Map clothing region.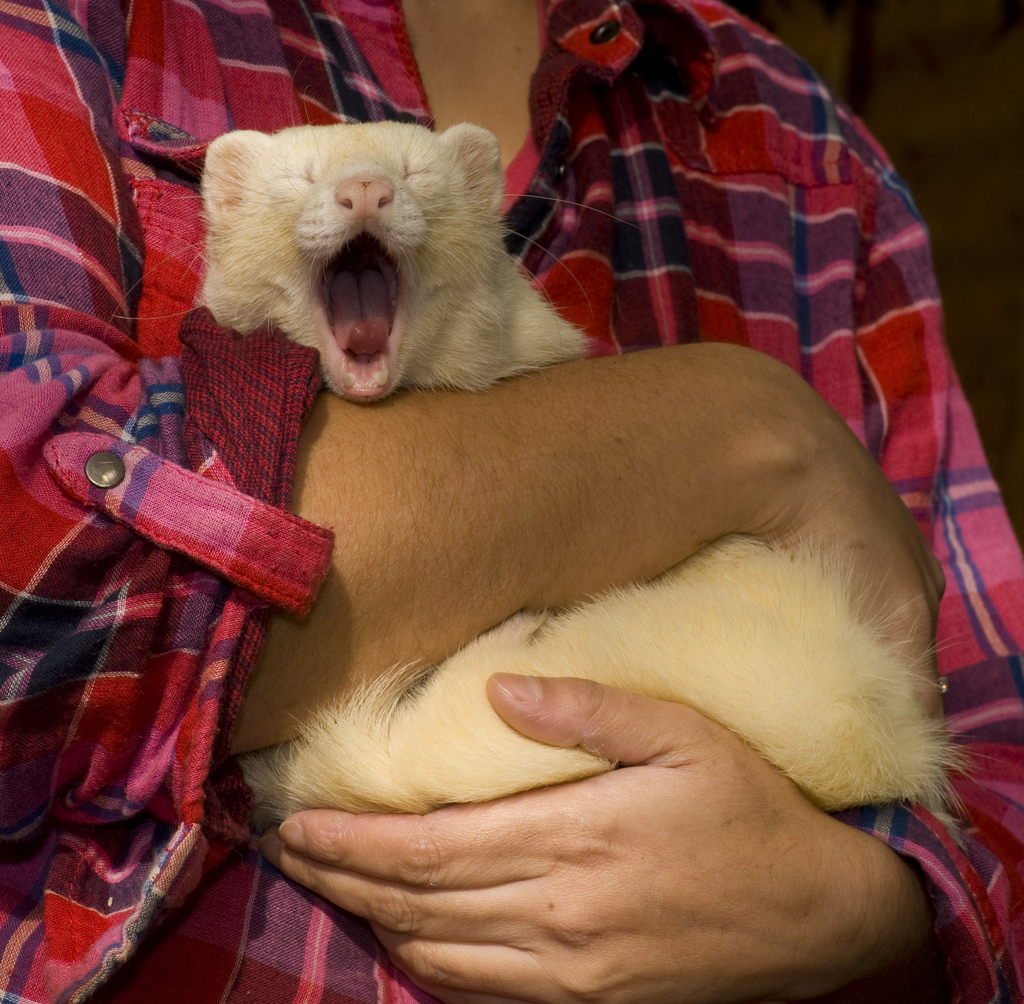
Mapped to 0, 0, 1023, 1000.
